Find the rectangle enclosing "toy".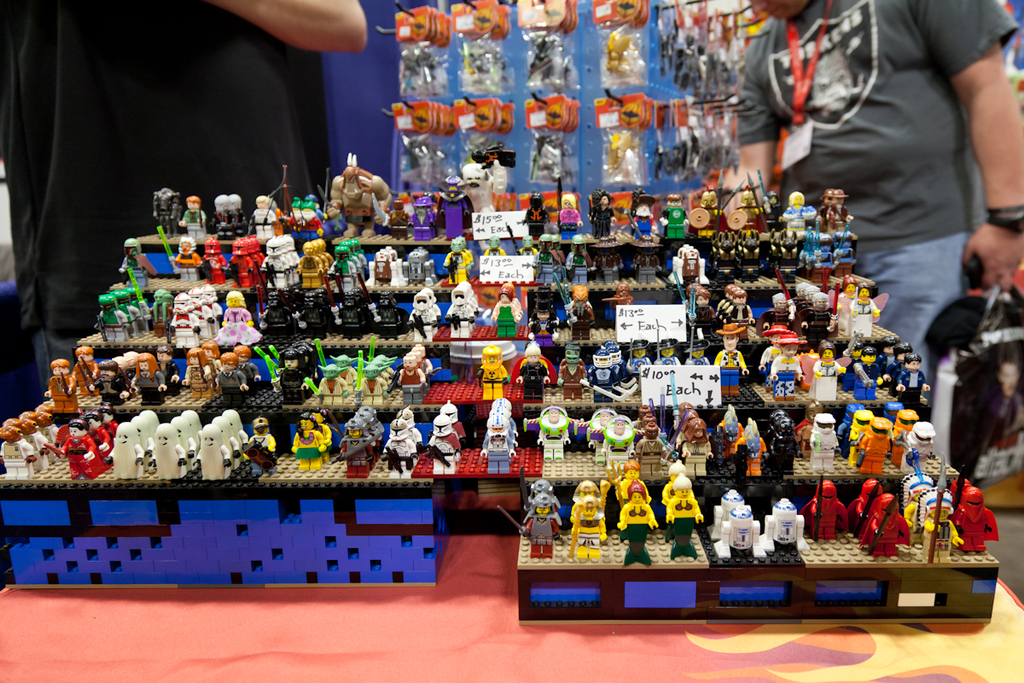
crop(655, 318, 682, 366).
